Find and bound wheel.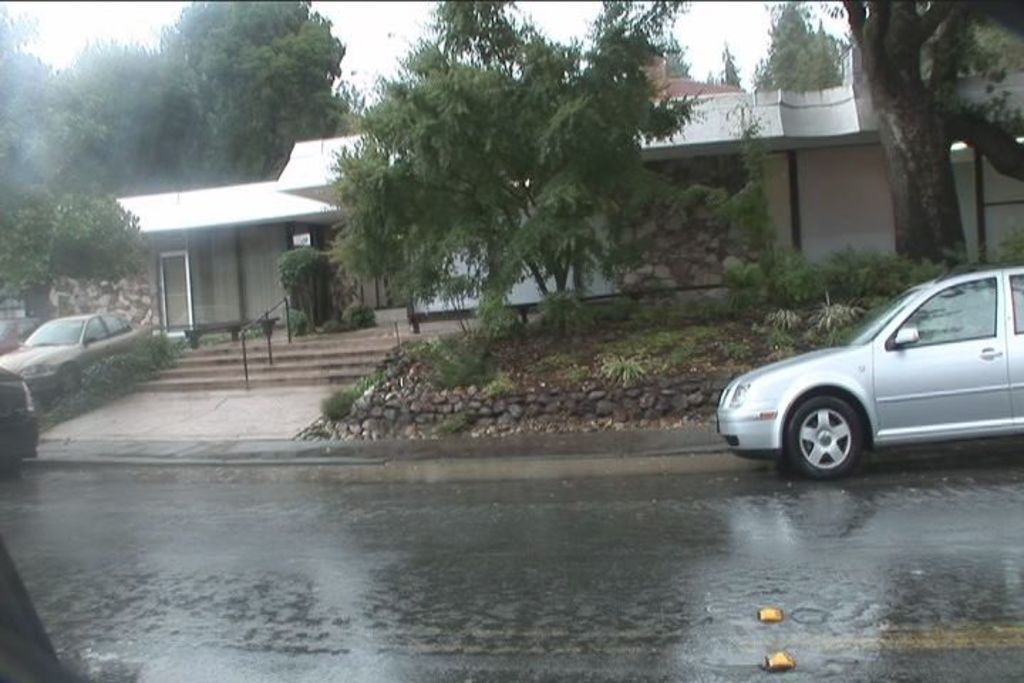
Bound: x1=60, y1=367, x2=82, y2=388.
